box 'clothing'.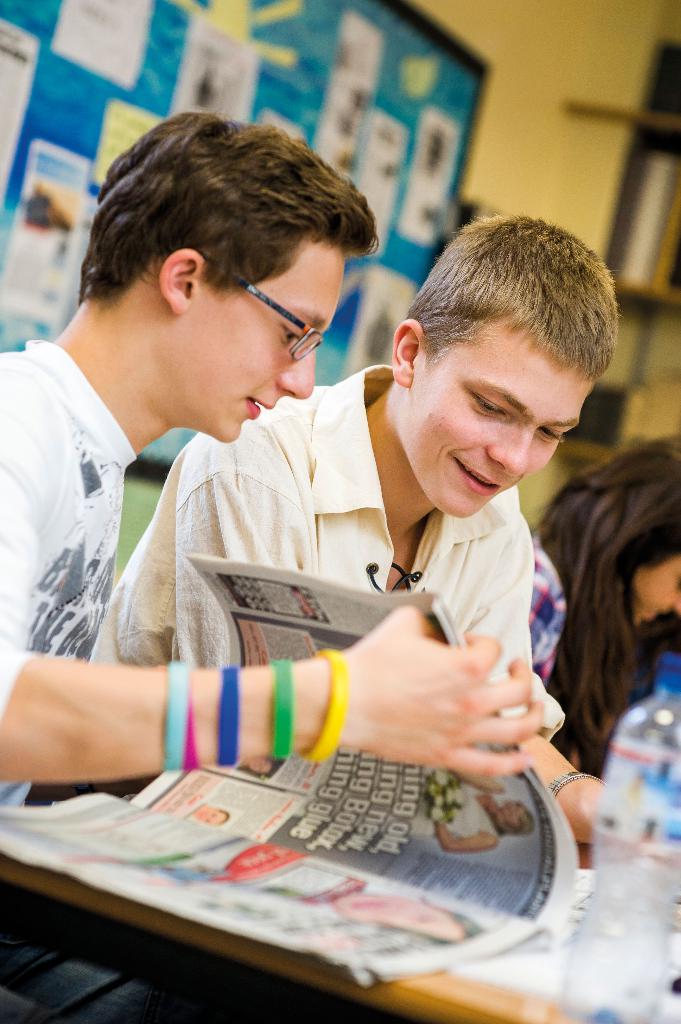
select_region(88, 381, 581, 726).
